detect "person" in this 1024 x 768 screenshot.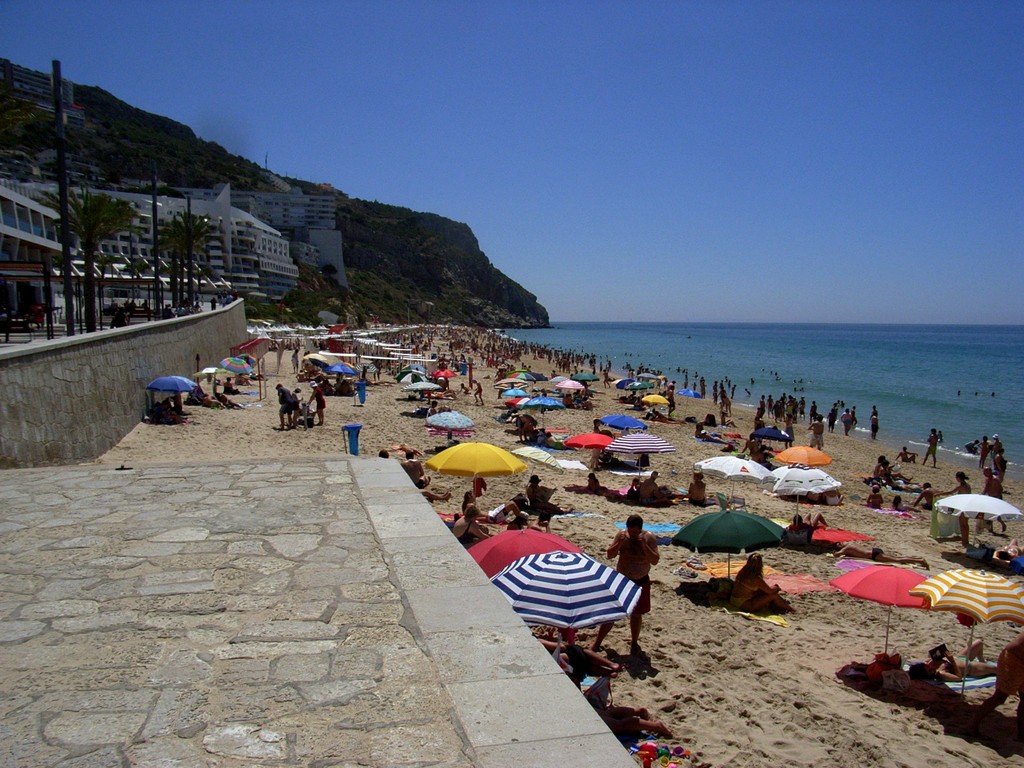
Detection: <bbox>833, 541, 928, 569</bbox>.
